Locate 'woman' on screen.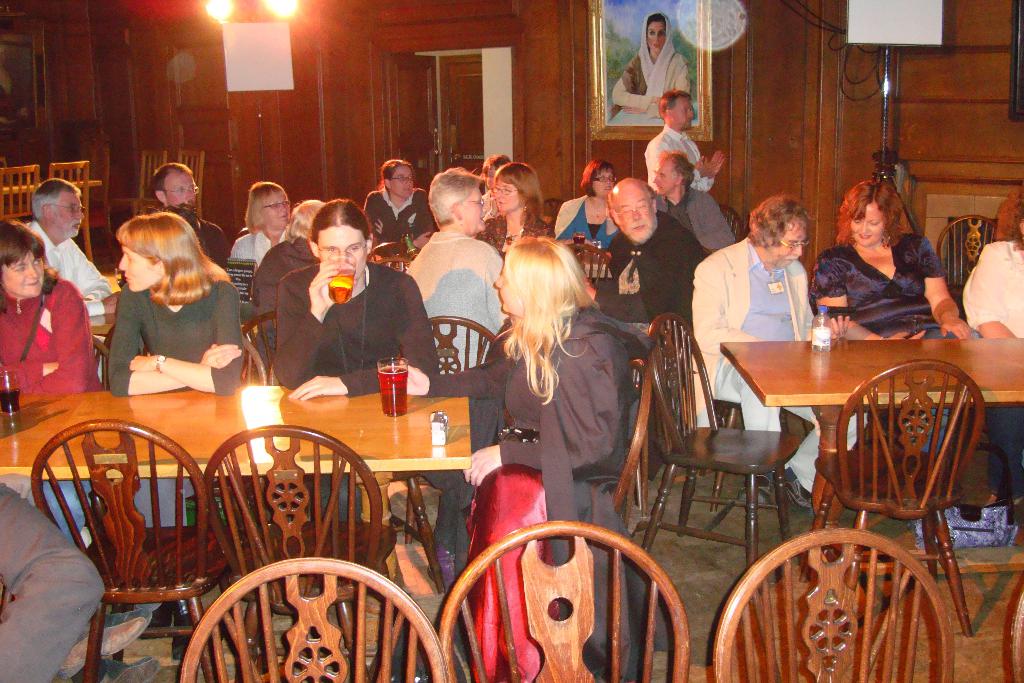
On screen at (360,154,440,257).
